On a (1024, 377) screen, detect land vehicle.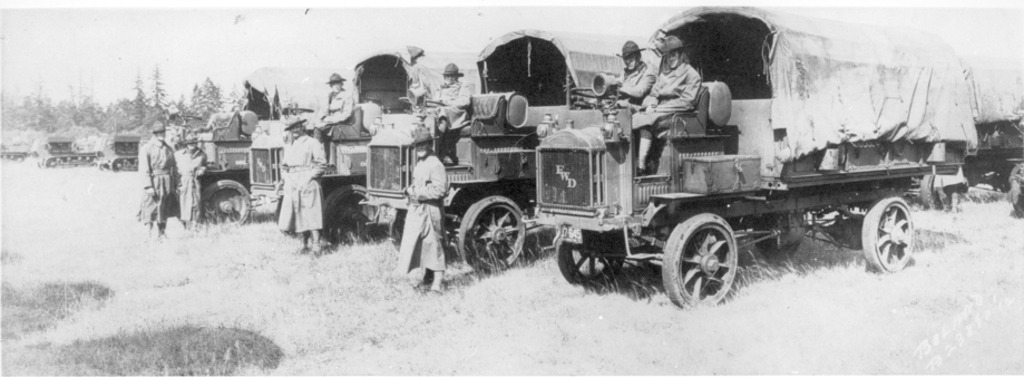
region(360, 38, 659, 271).
